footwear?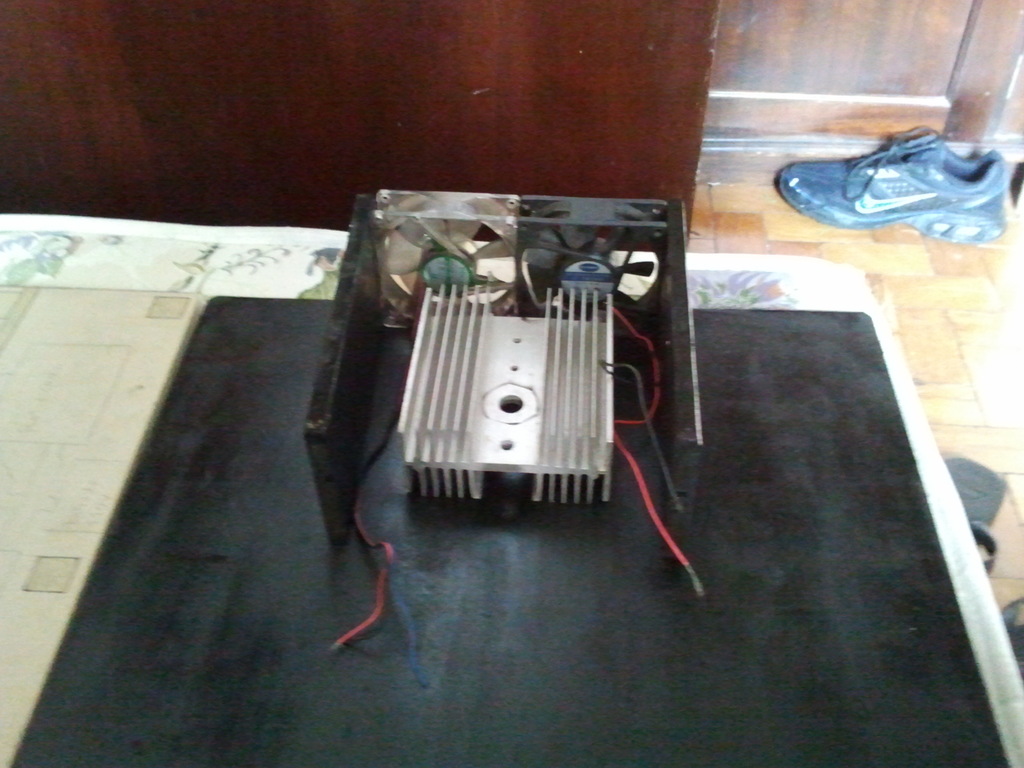
pyautogui.locateOnScreen(774, 120, 1018, 232)
